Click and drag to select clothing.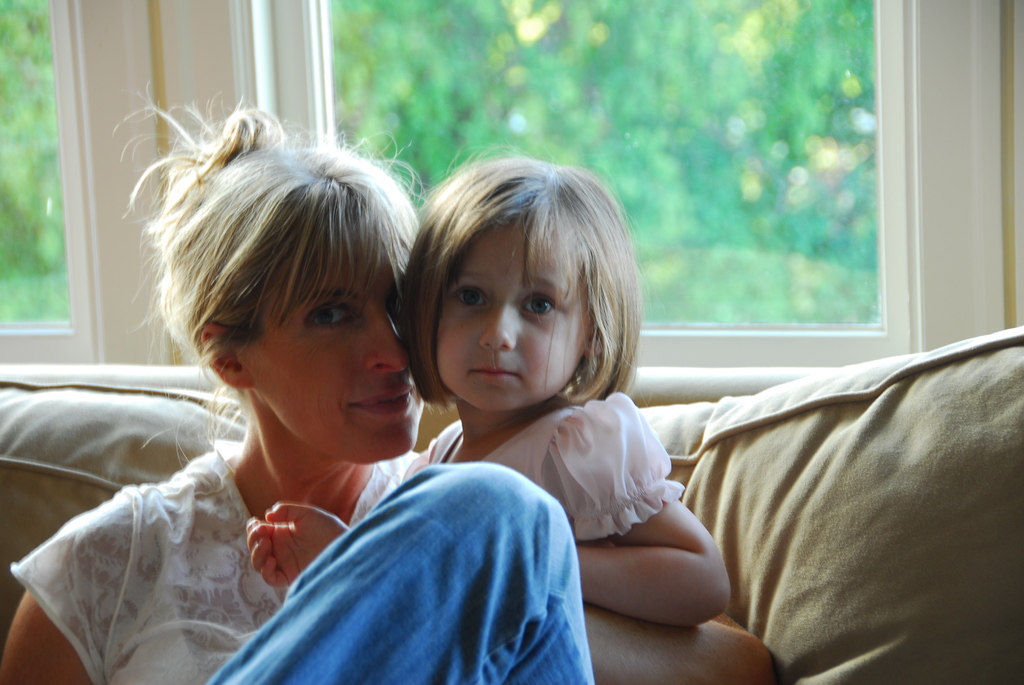
Selection: 418 390 688 542.
